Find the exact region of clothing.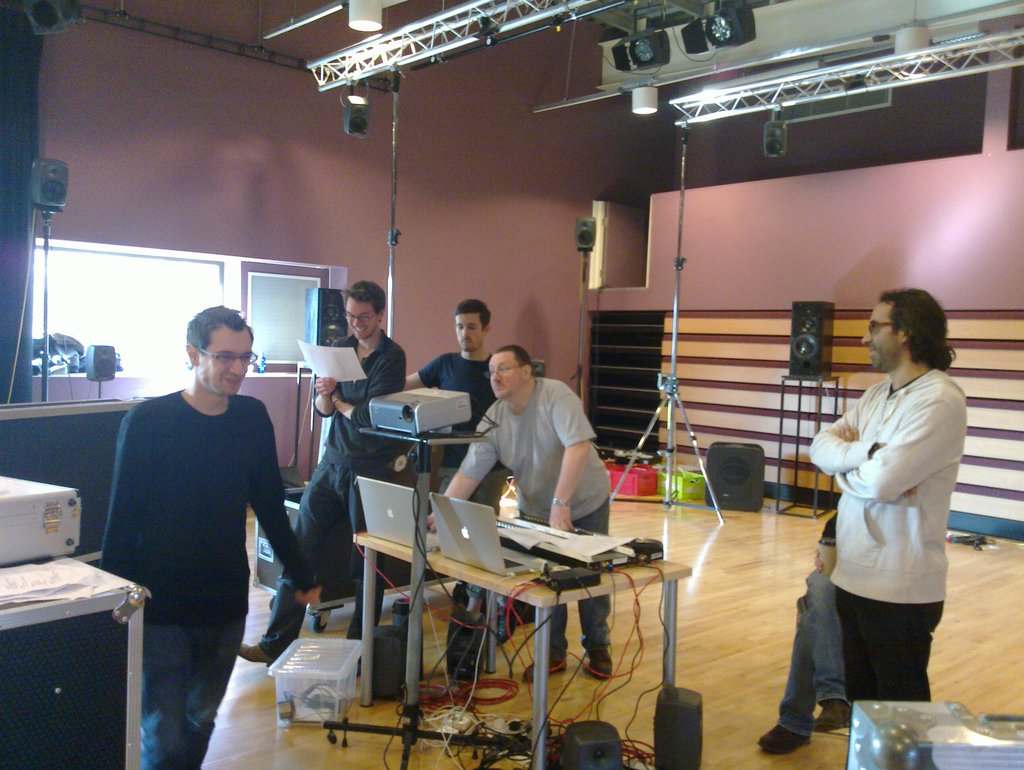
Exact region: [left=275, top=324, right=405, bottom=608].
